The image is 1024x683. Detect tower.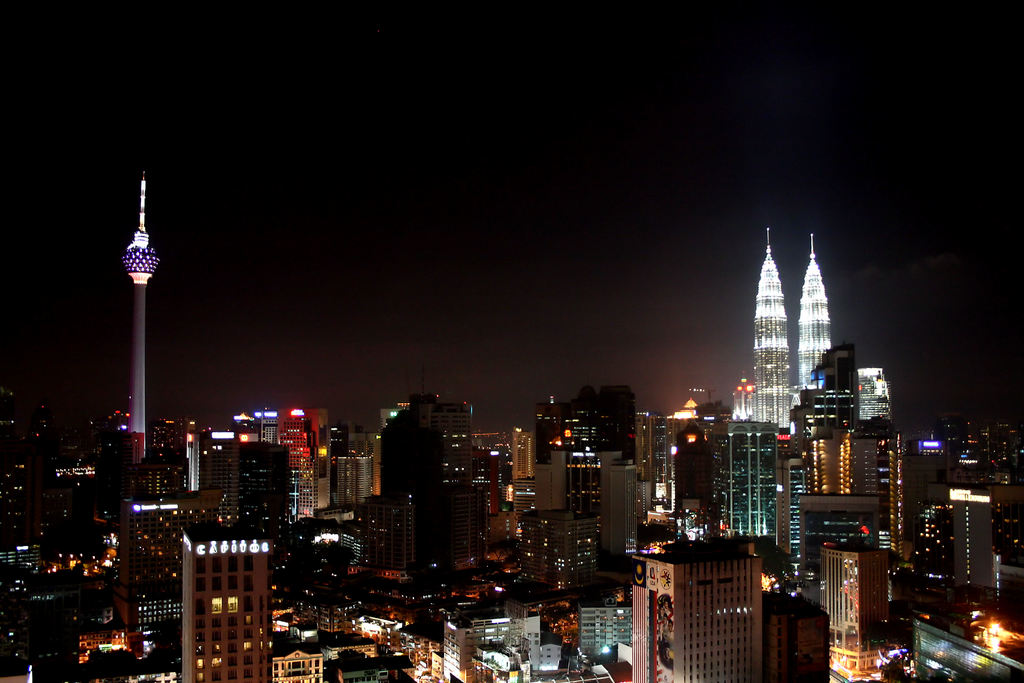
Detection: l=529, t=385, r=644, b=472.
